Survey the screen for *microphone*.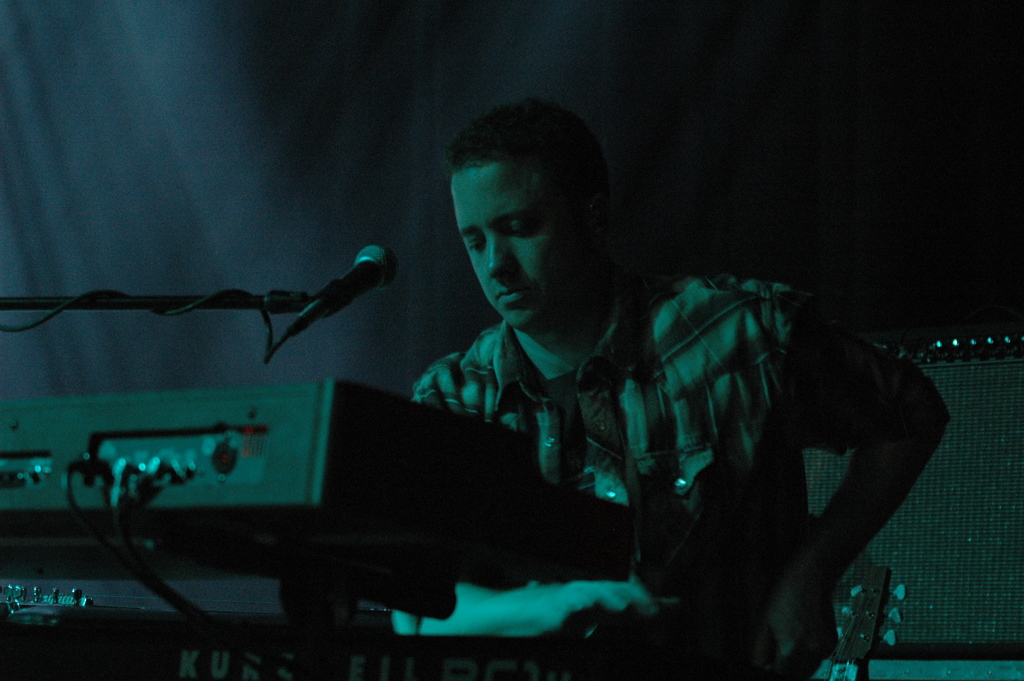
Survey found: 241, 240, 399, 369.
